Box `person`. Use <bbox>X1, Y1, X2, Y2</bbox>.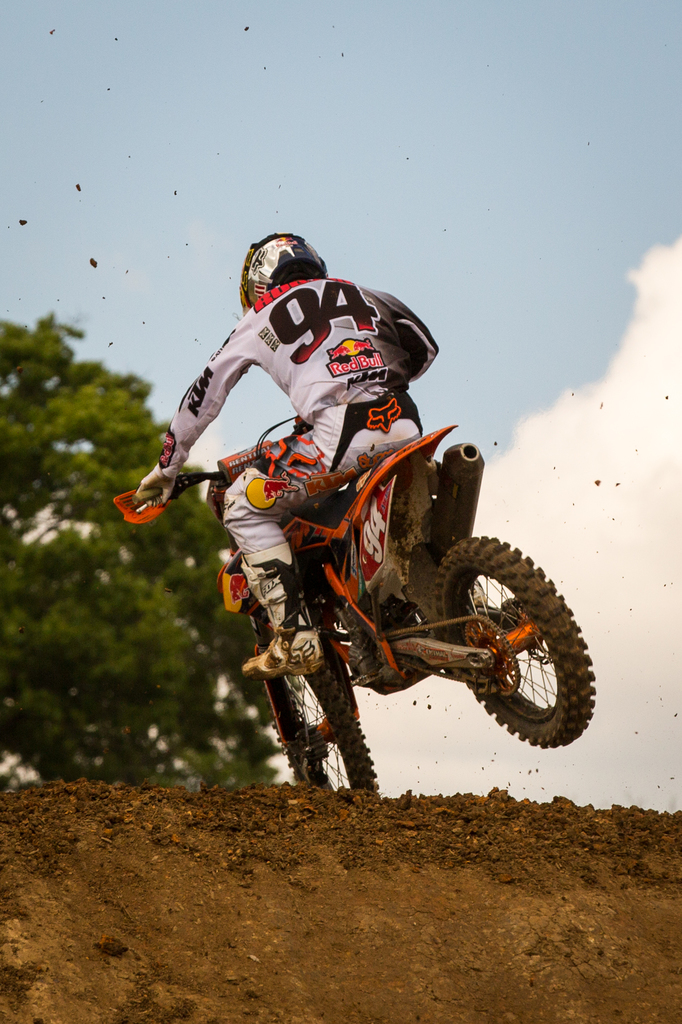
<bbox>187, 221, 522, 797</bbox>.
